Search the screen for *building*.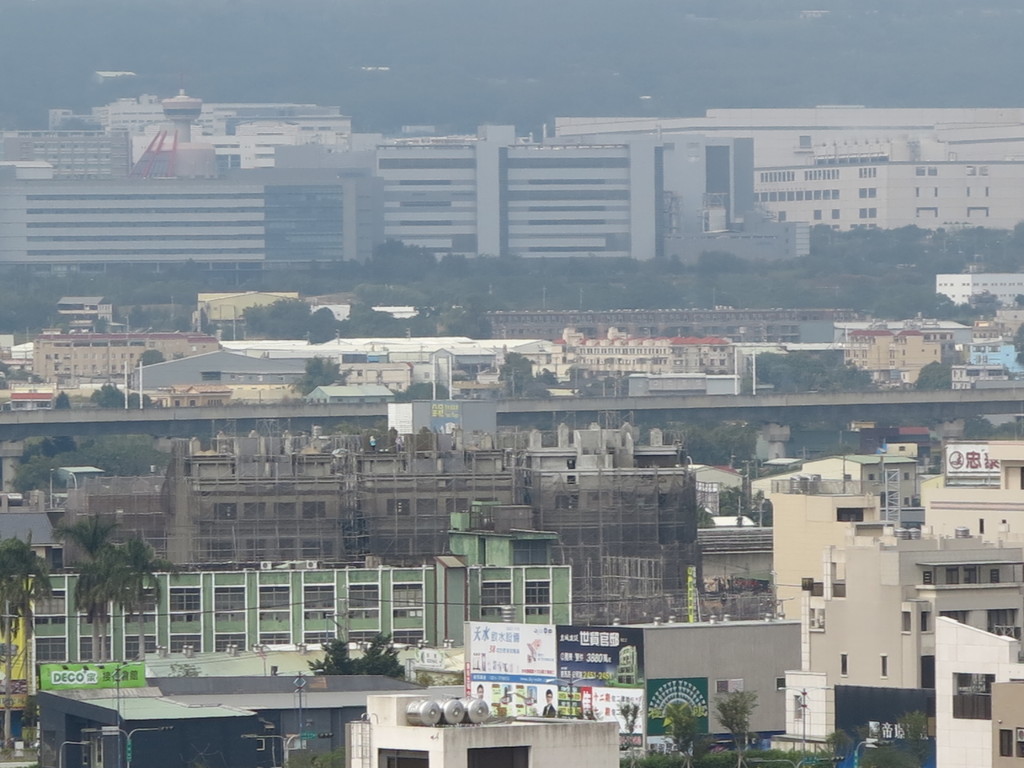
Found at 932/614/1023/767.
